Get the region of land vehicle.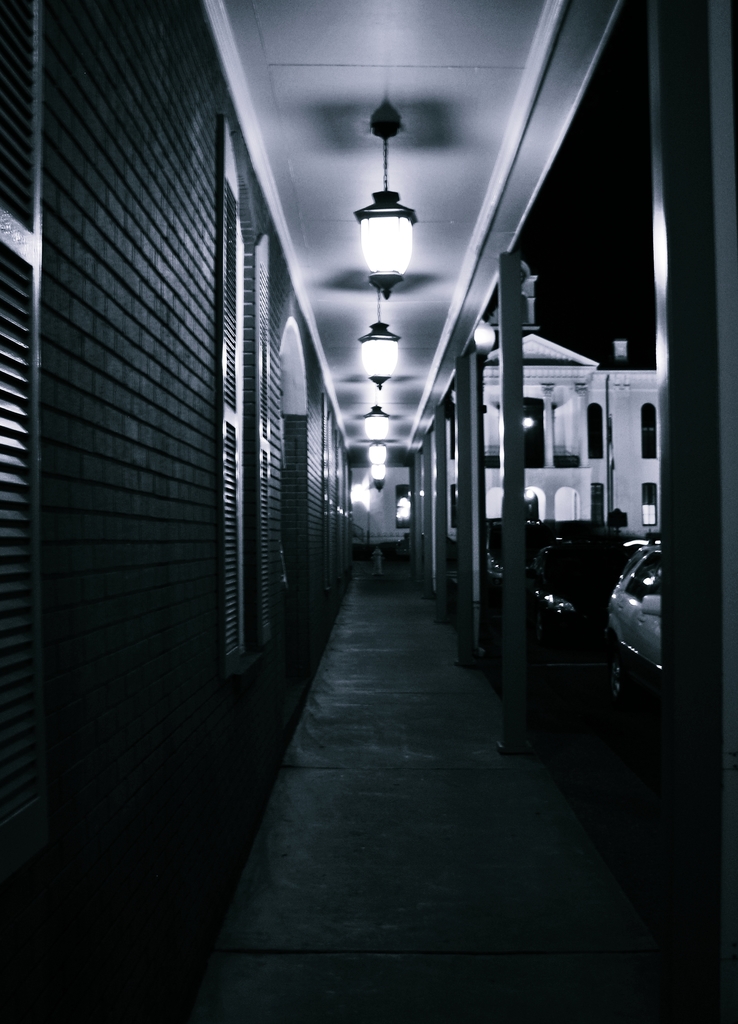
bbox=[481, 515, 547, 596].
